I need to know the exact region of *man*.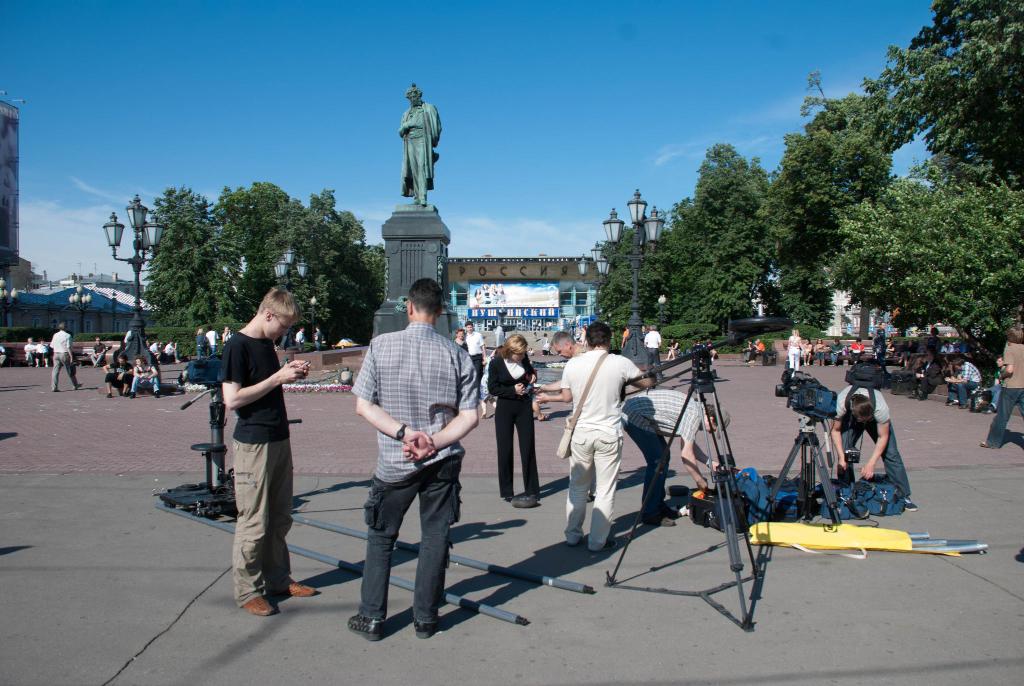
Region: region(468, 320, 488, 387).
